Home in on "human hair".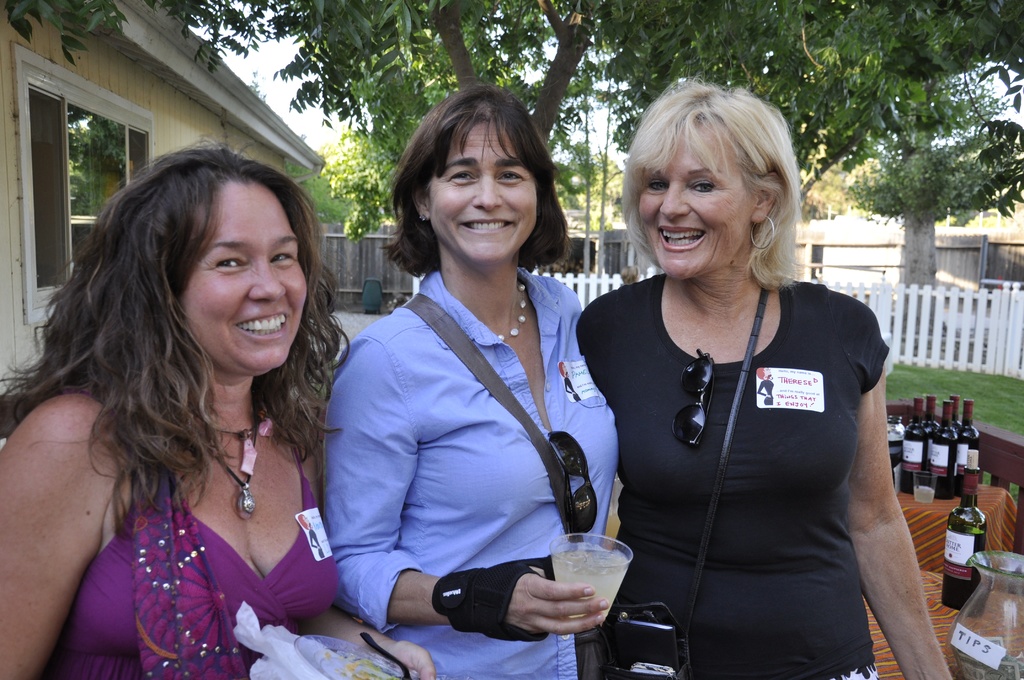
Homed in at locate(374, 79, 570, 281).
